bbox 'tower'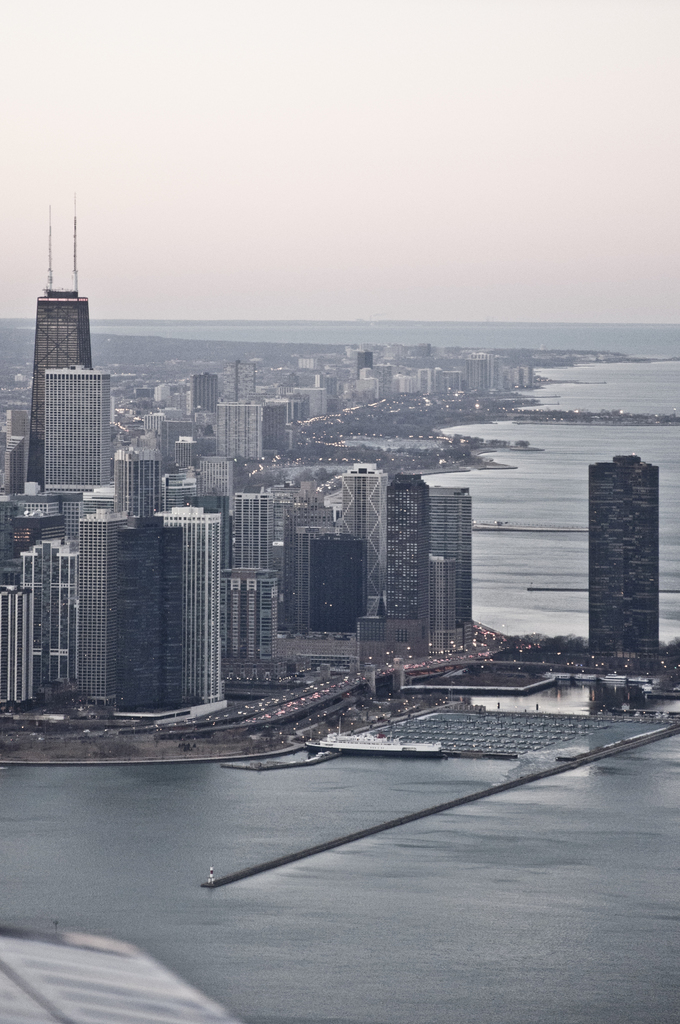
pyautogui.locateOnScreen(276, 509, 364, 638)
